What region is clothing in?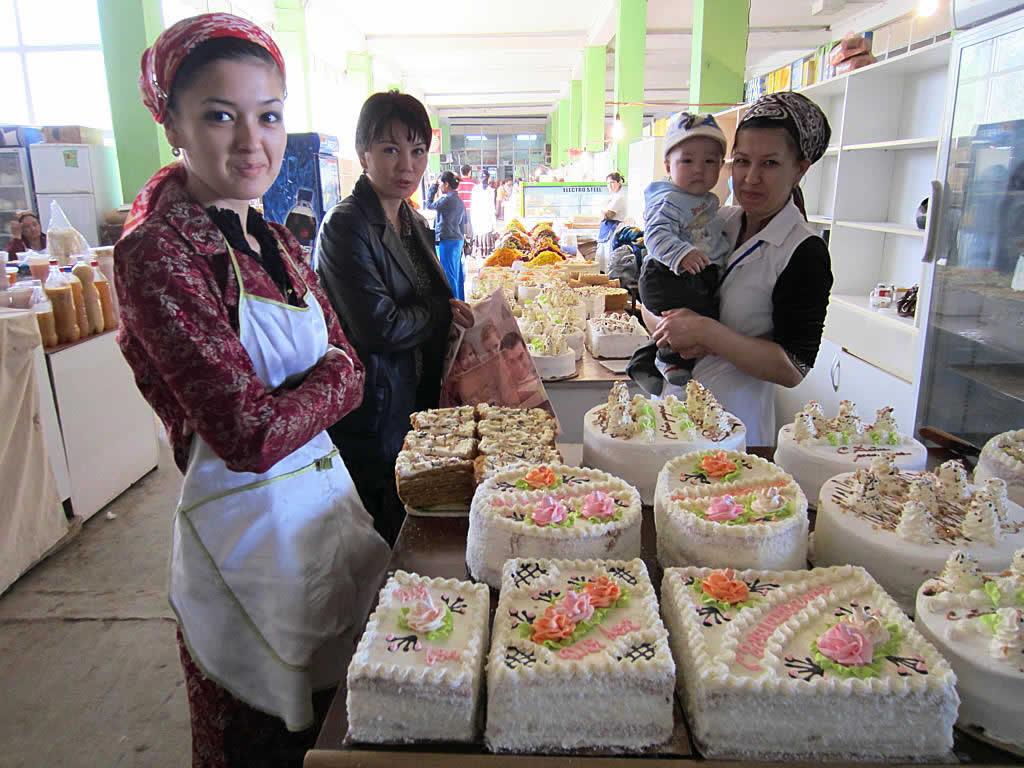
<region>673, 159, 834, 410</region>.
